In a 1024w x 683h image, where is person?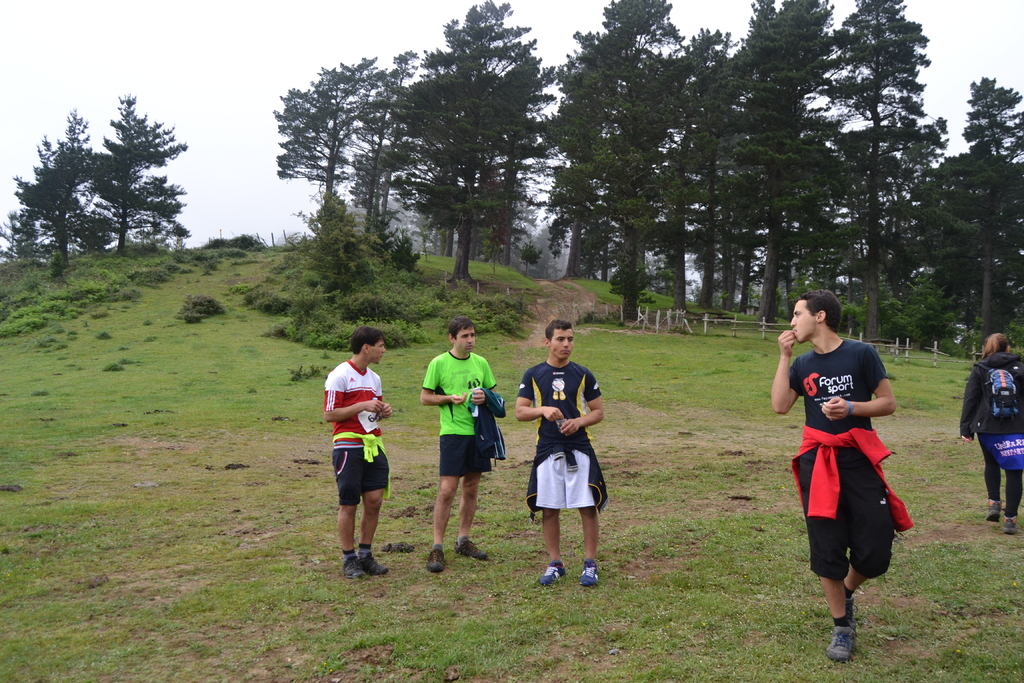
bbox=[415, 325, 491, 570].
